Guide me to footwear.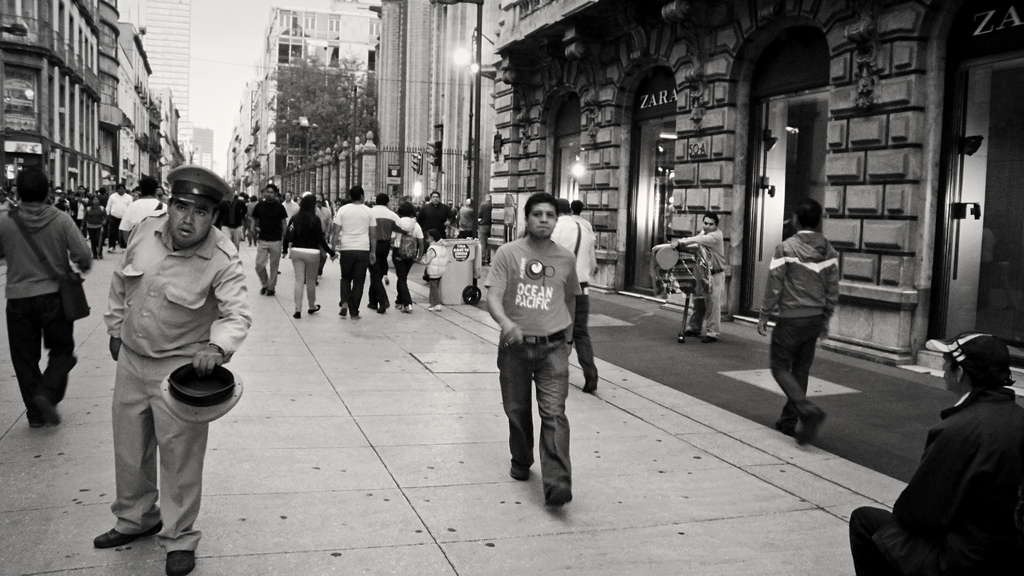
Guidance: (x1=309, y1=304, x2=321, y2=313).
